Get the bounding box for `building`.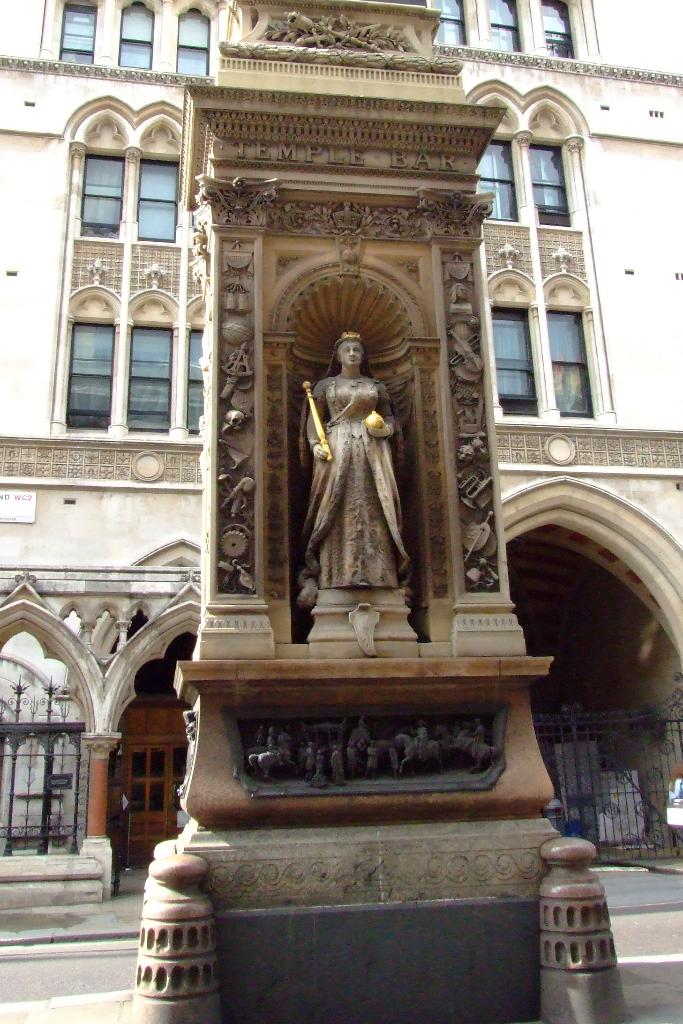
(x1=132, y1=3, x2=635, y2=1023).
